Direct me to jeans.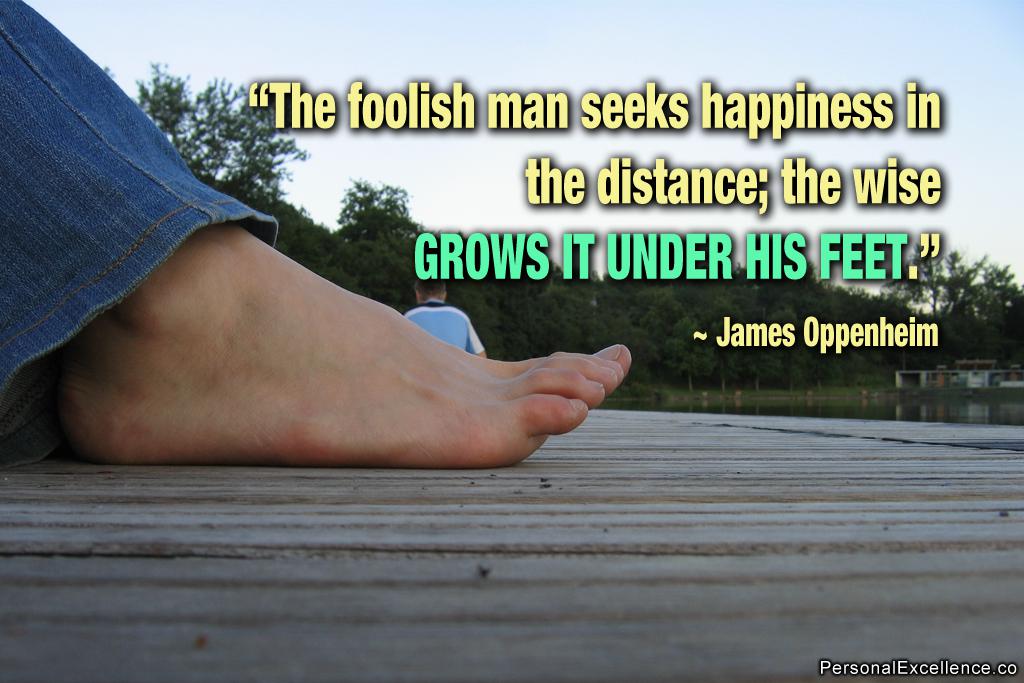
Direction: bbox=[0, 0, 278, 472].
